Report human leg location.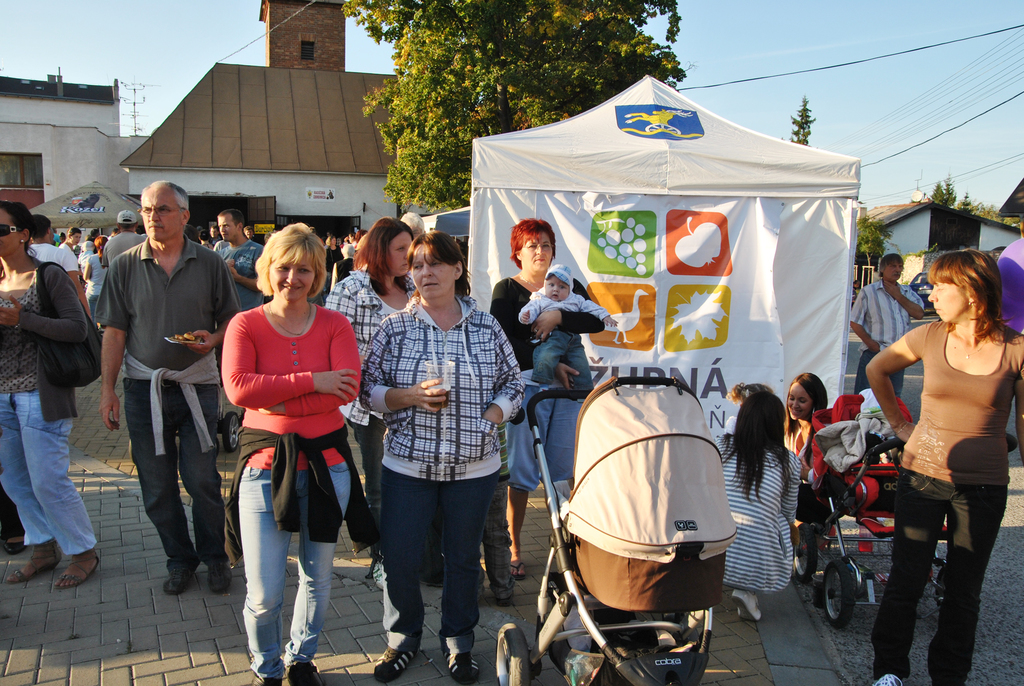
Report: crop(507, 482, 531, 582).
